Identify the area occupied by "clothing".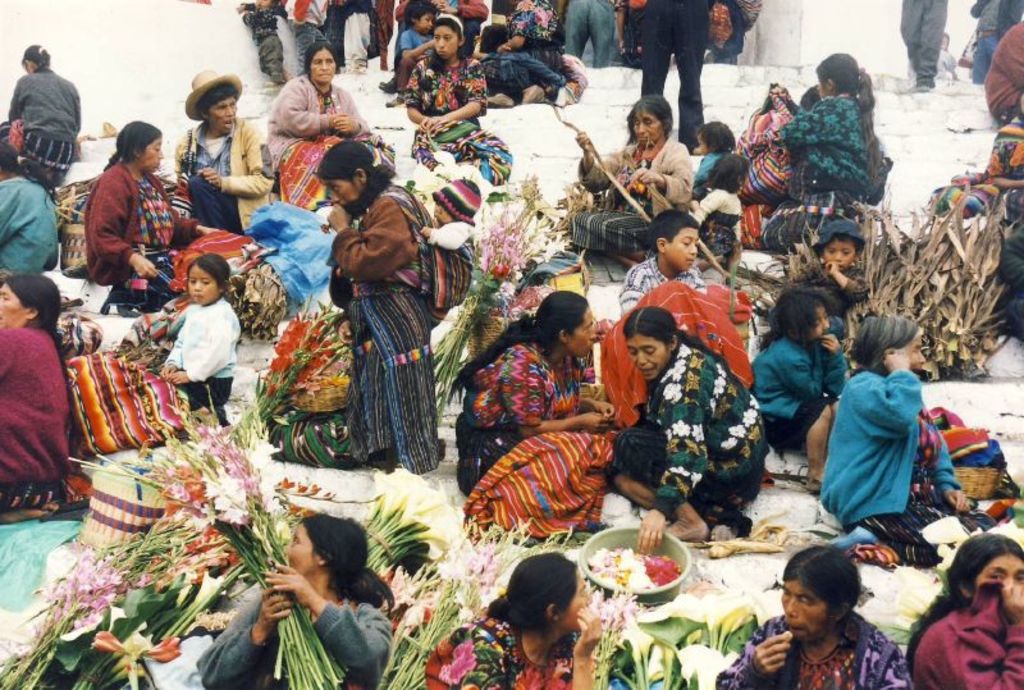
Area: (left=563, top=133, right=690, bottom=265).
